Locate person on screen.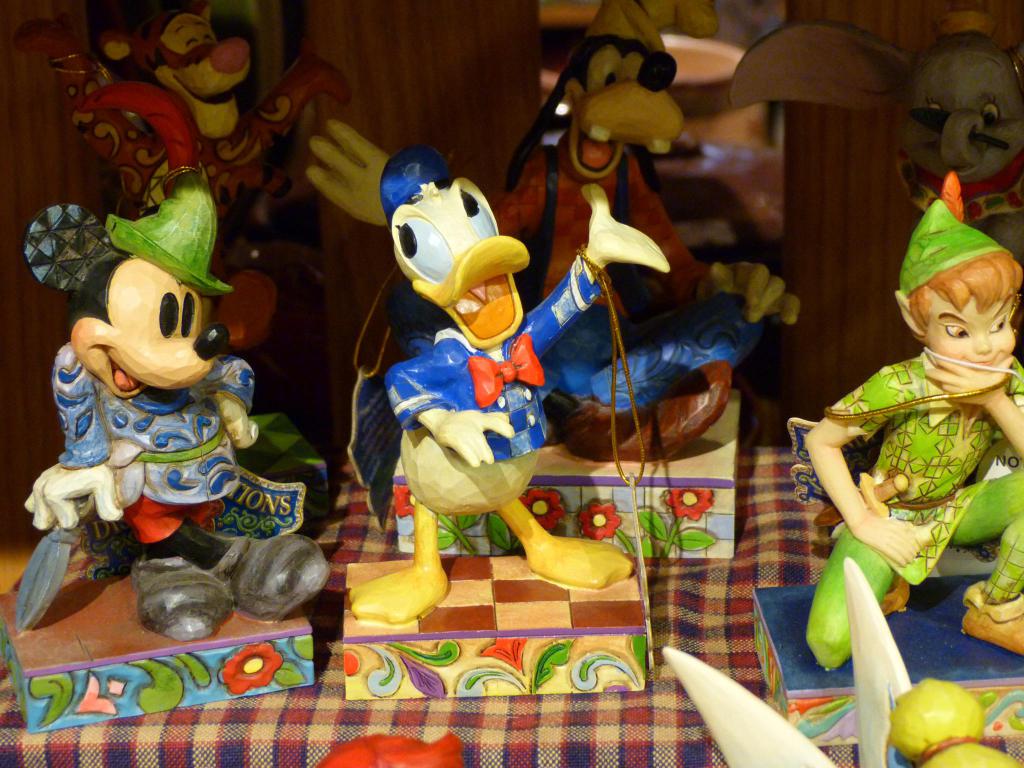
On screen at 662/556/1023/767.
